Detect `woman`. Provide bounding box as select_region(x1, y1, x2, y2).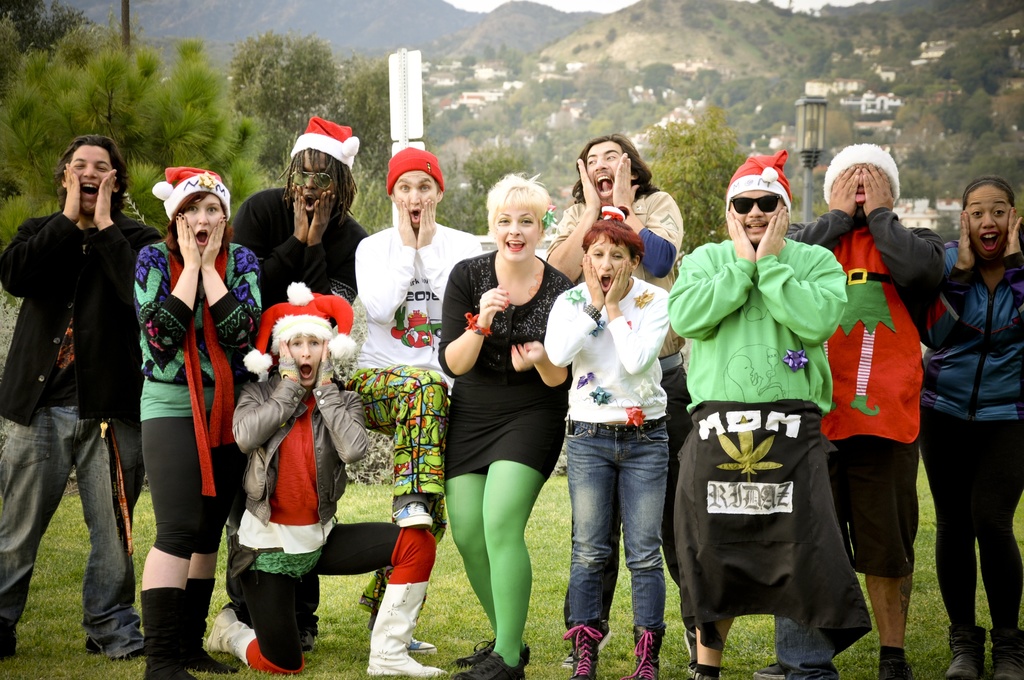
select_region(917, 174, 1023, 679).
